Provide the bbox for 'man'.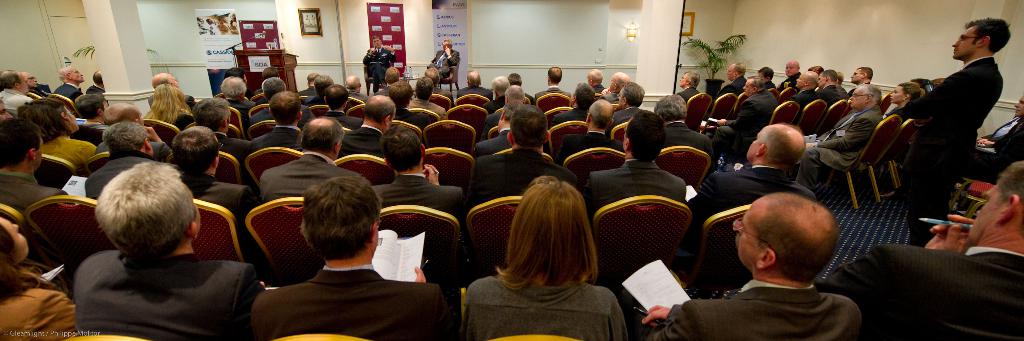
[80, 116, 159, 204].
